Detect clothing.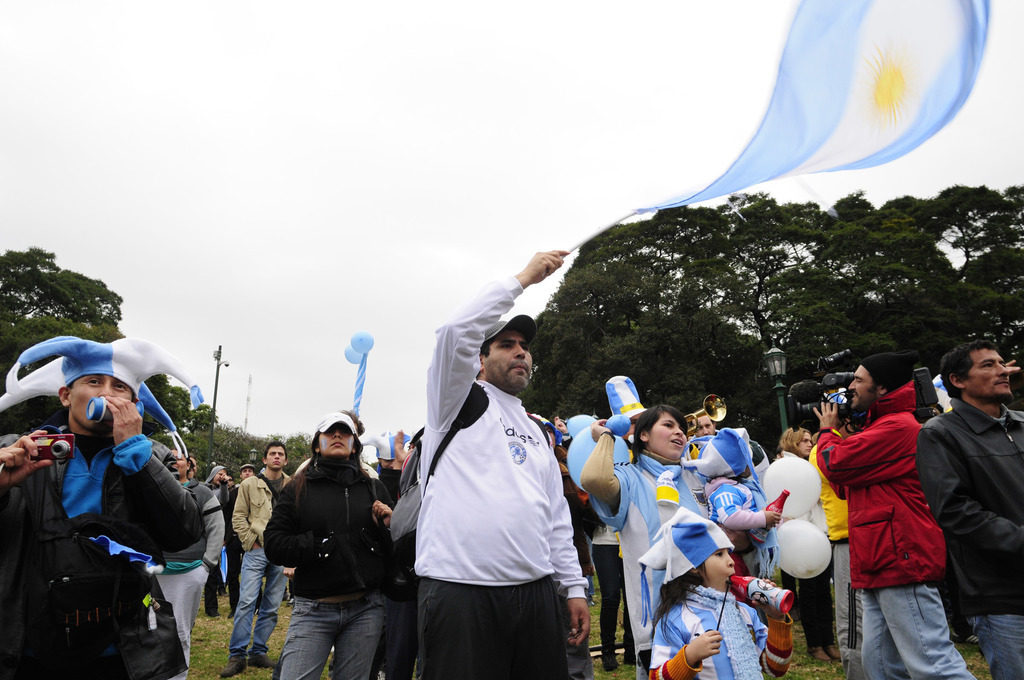
Detected at box(929, 388, 1021, 679).
